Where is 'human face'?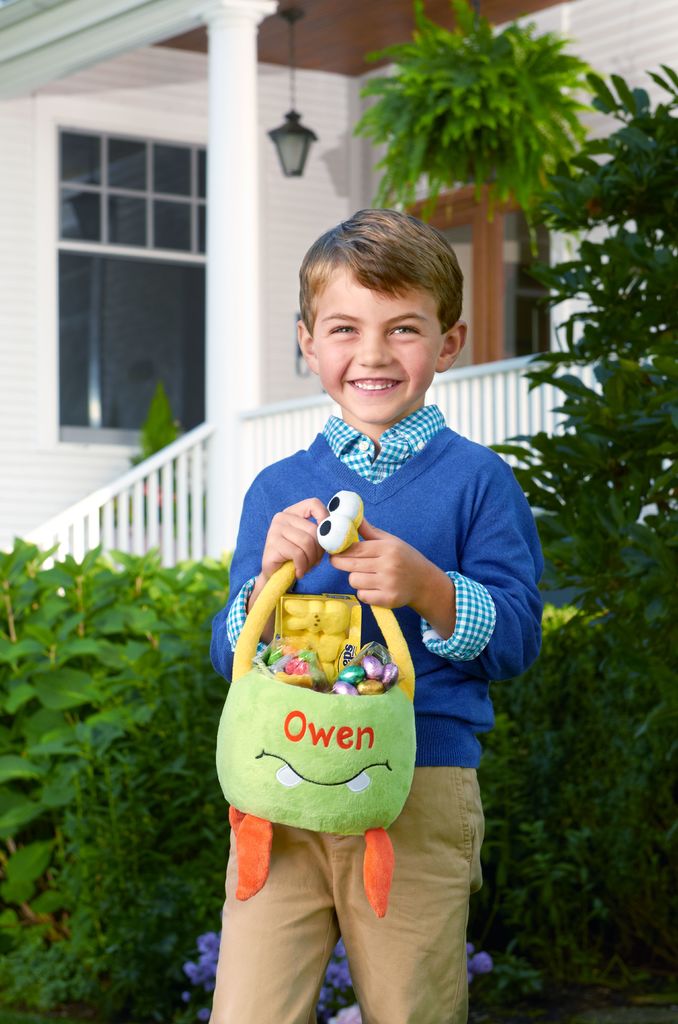
314, 259, 442, 420.
